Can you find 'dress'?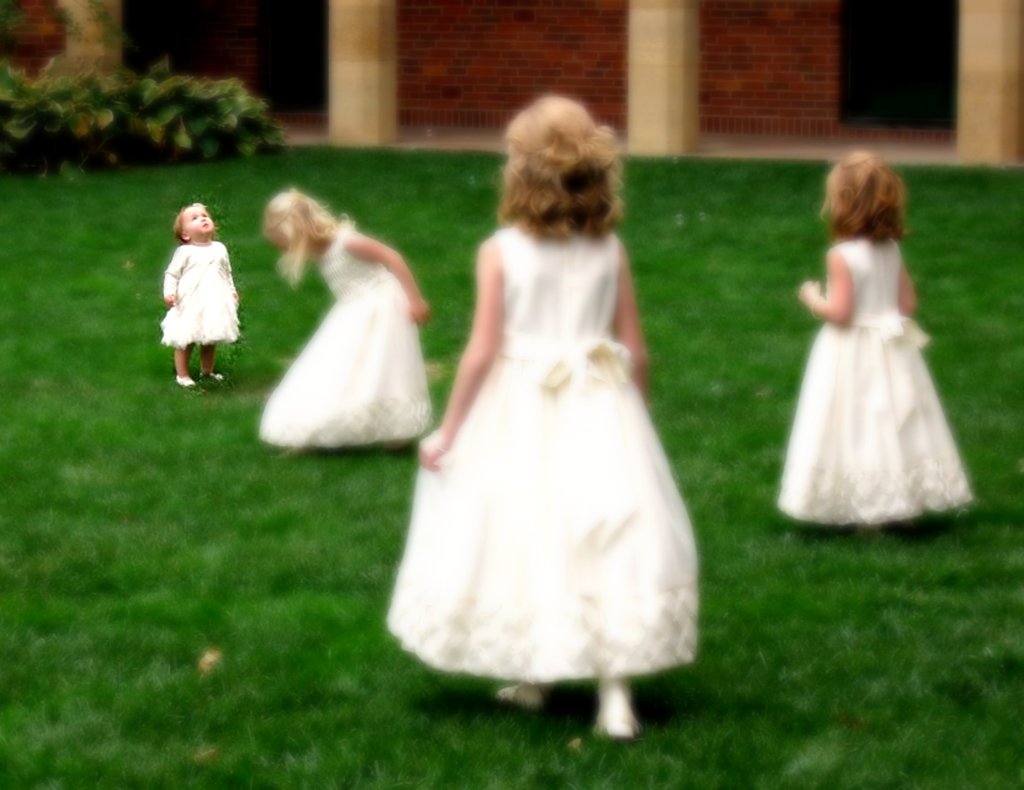
Yes, bounding box: [x1=256, y1=223, x2=440, y2=447].
